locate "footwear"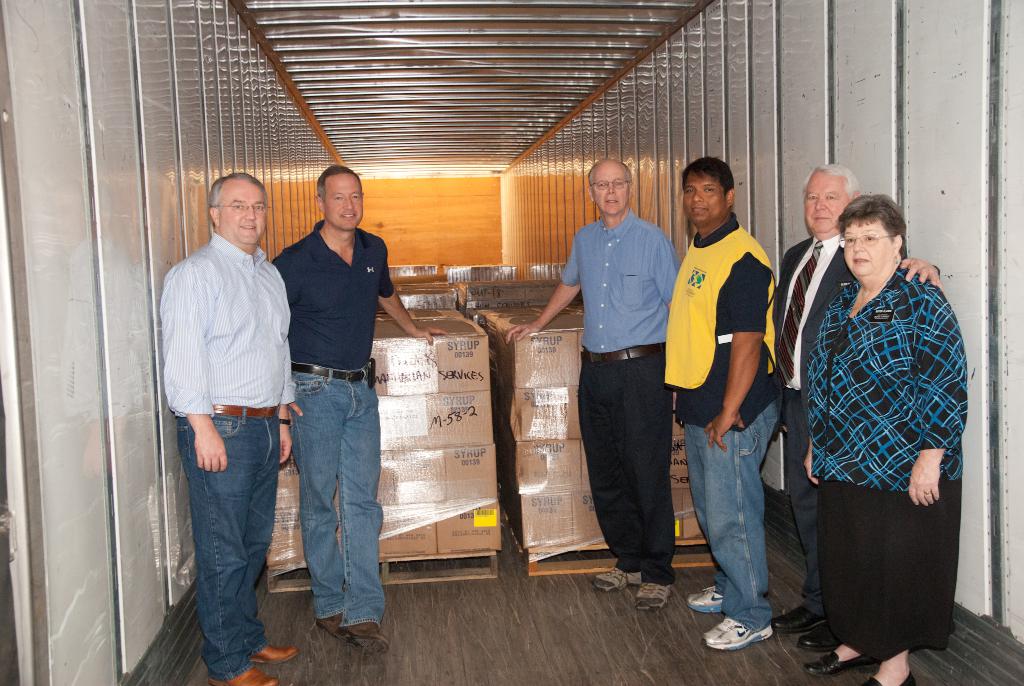
x1=847 y1=675 x2=919 y2=685
